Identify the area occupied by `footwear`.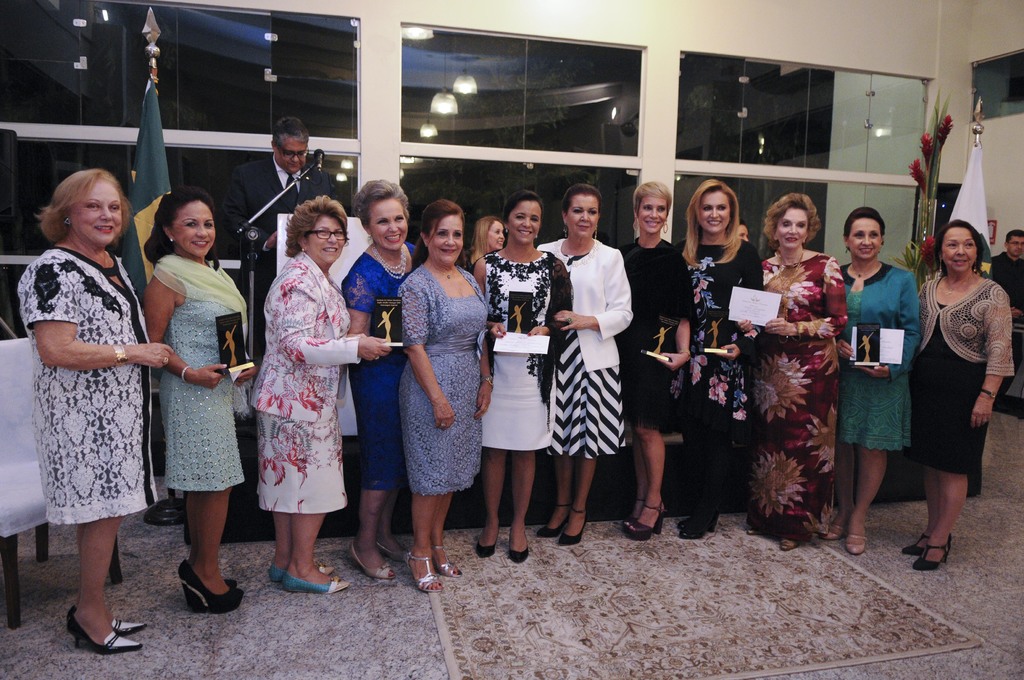
Area: pyautogui.locateOnScreen(65, 608, 145, 633).
